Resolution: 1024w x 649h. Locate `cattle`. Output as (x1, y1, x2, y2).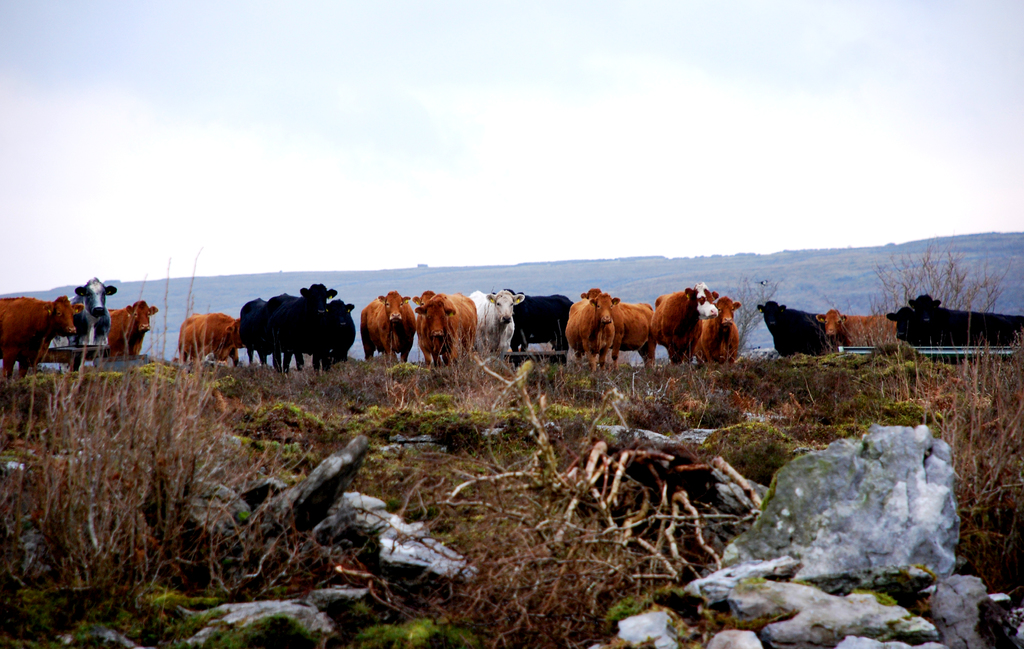
(411, 288, 438, 365).
